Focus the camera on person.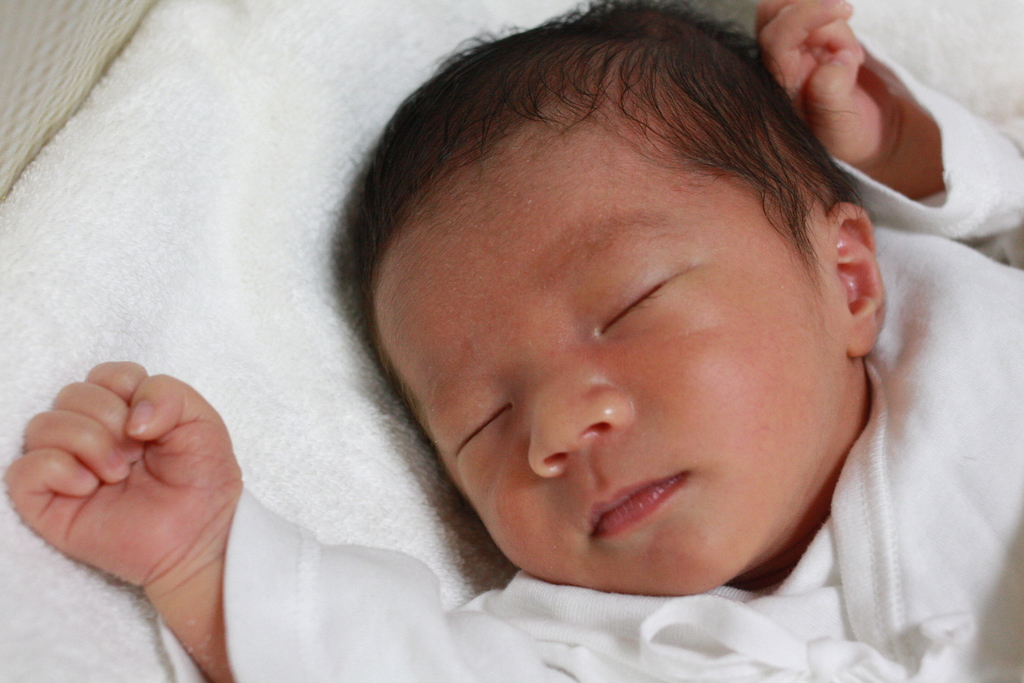
Focus region: box(2, 0, 1023, 682).
